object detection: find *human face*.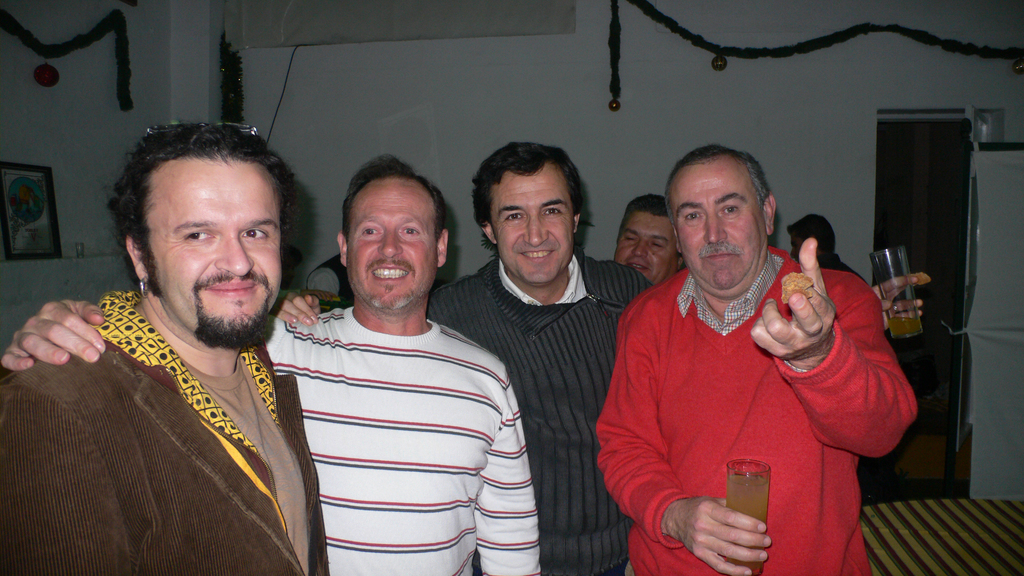
x1=494 y1=177 x2=574 y2=287.
